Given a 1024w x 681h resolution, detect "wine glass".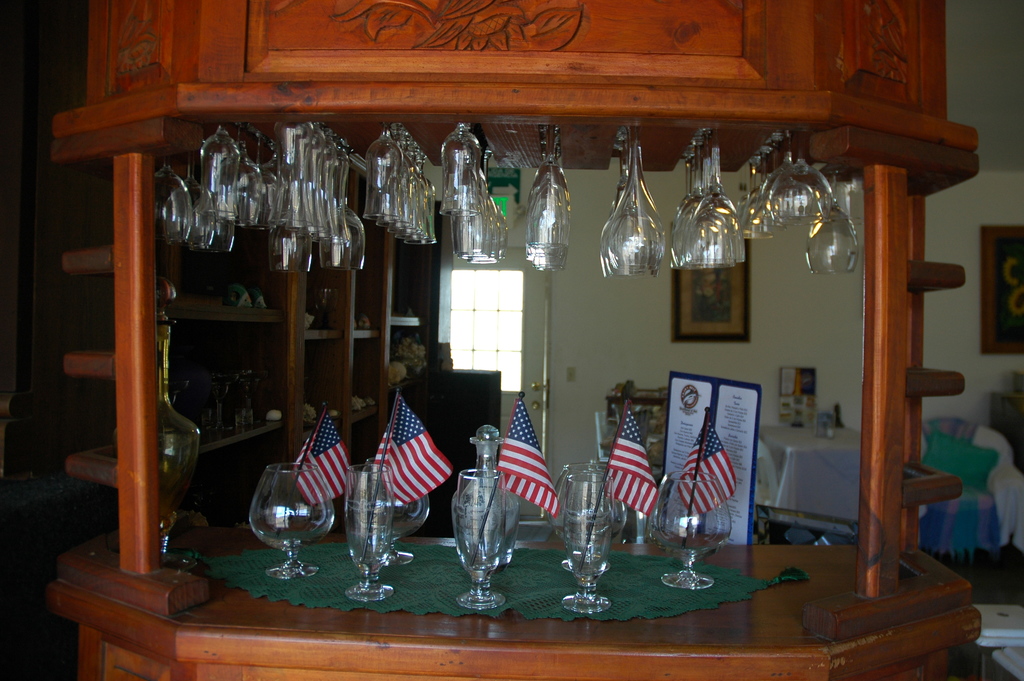
rect(564, 472, 609, 619).
